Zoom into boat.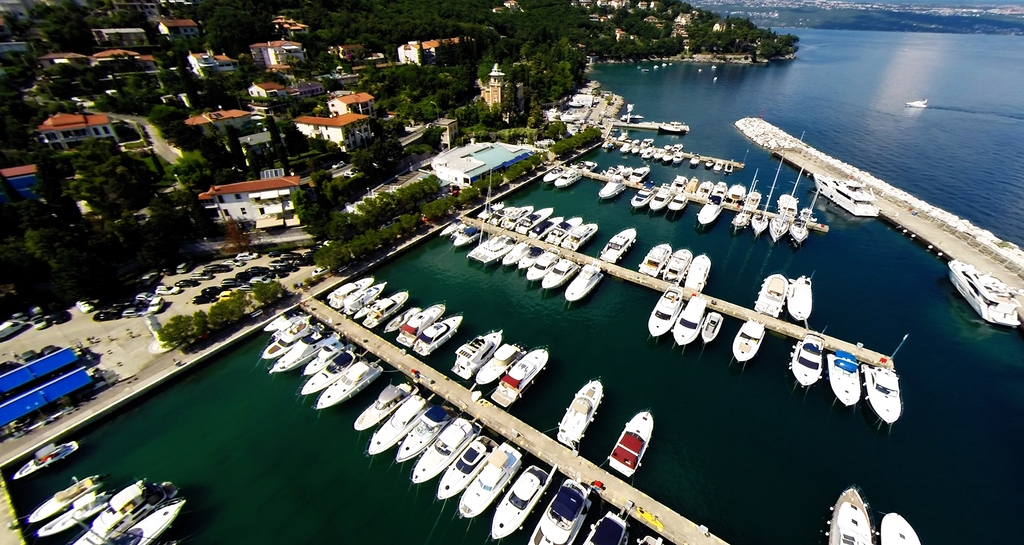
Zoom target: (x1=564, y1=266, x2=604, y2=306).
